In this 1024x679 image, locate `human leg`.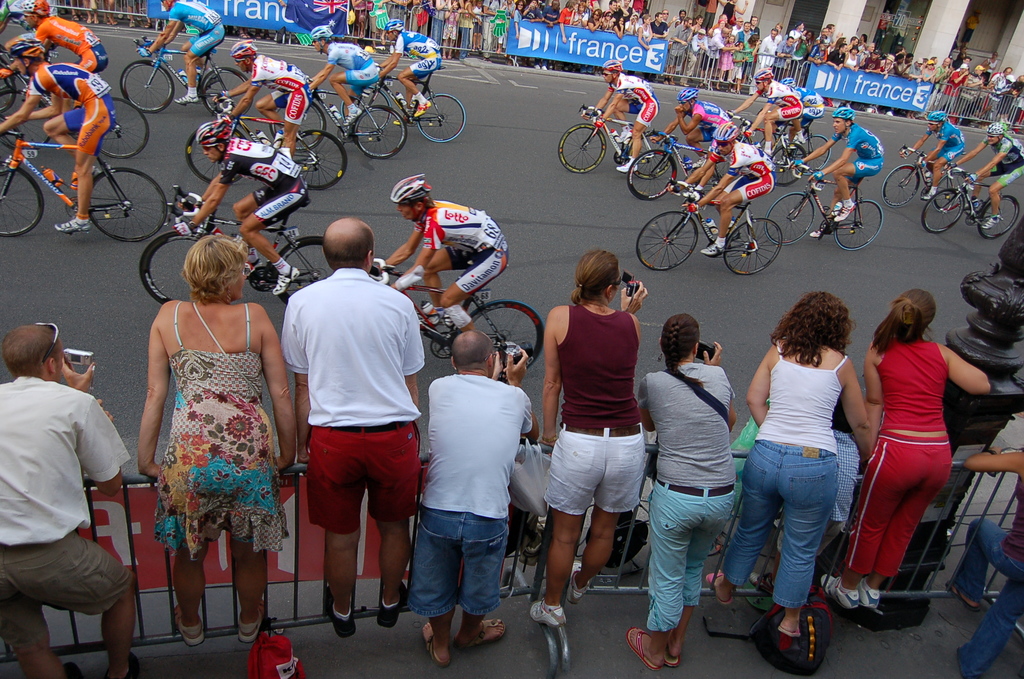
Bounding box: 52 112 116 233.
